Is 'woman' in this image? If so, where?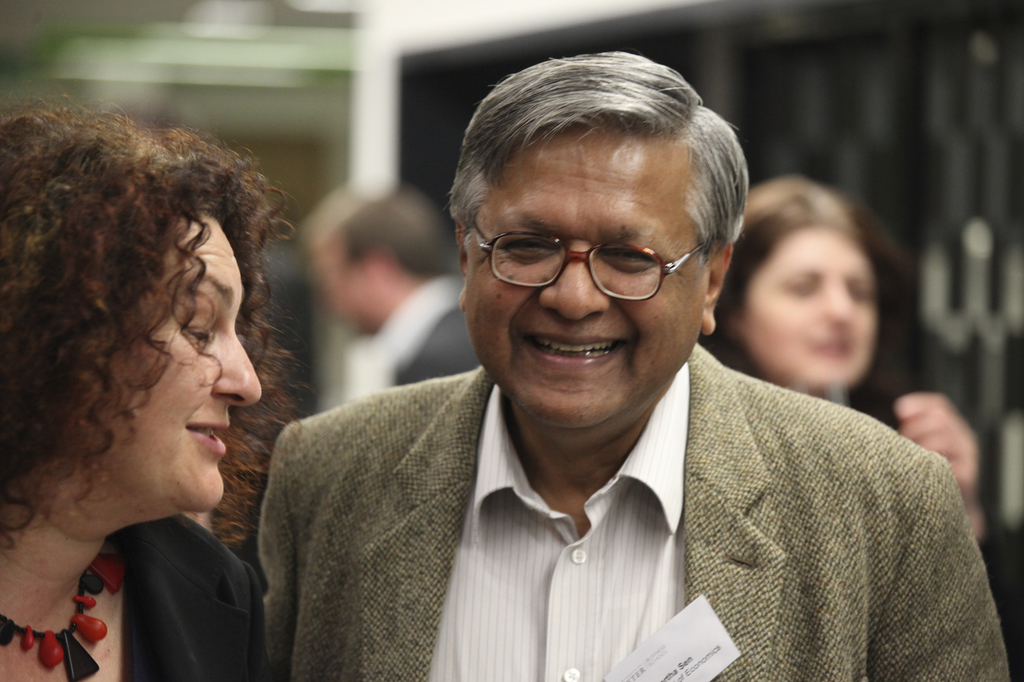
Yes, at detection(0, 93, 312, 681).
